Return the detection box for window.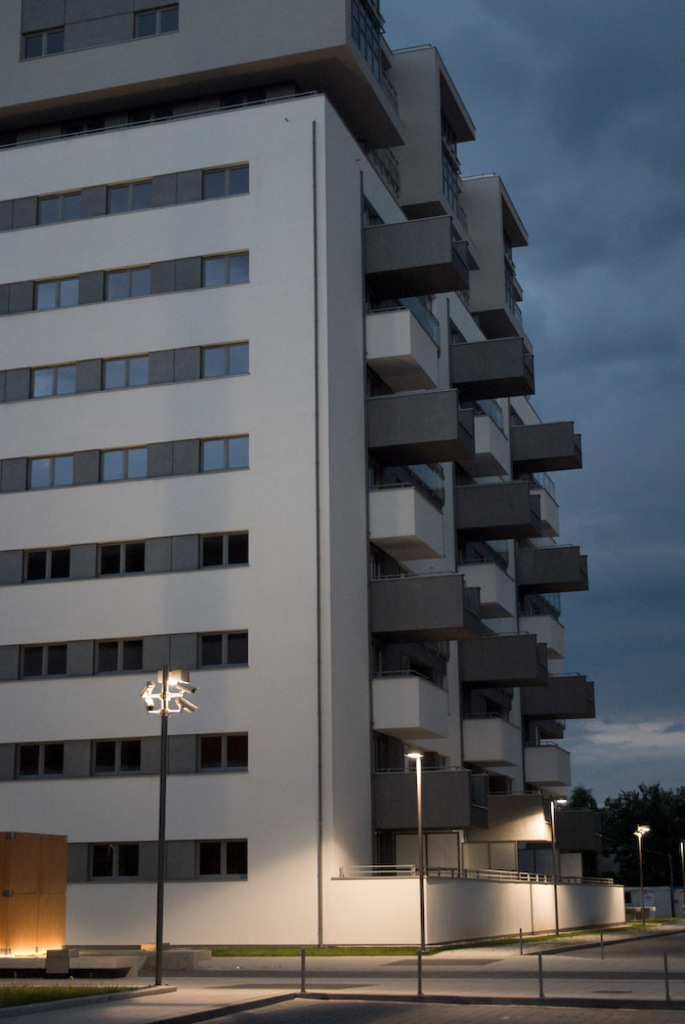
[68,842,249,887].
